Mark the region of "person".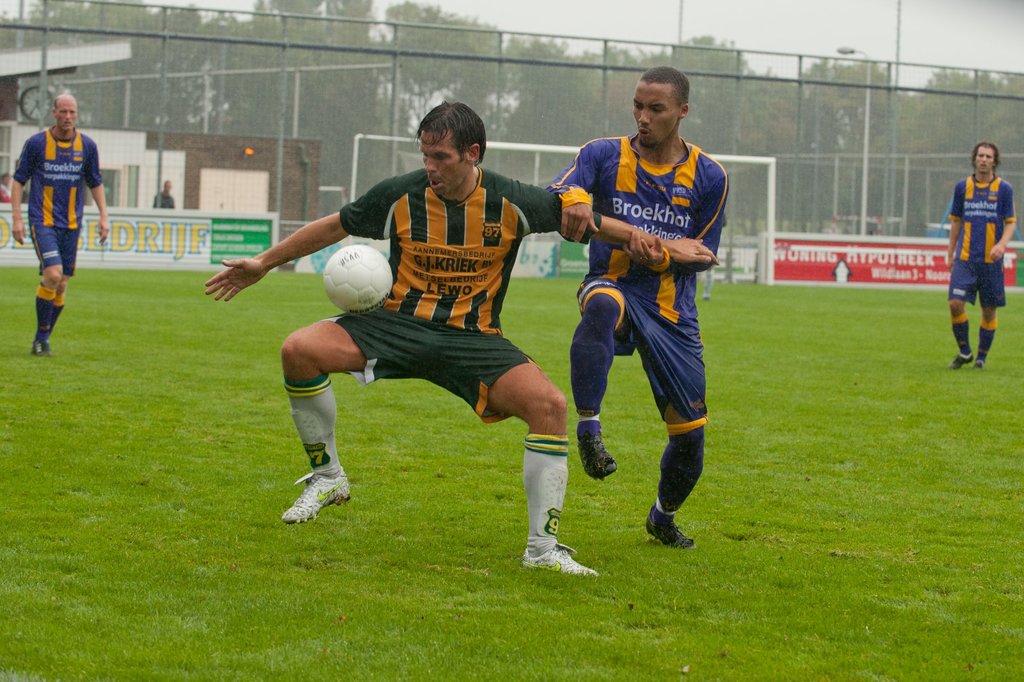
Region: bbox=[947, 140, 1018, 371].
